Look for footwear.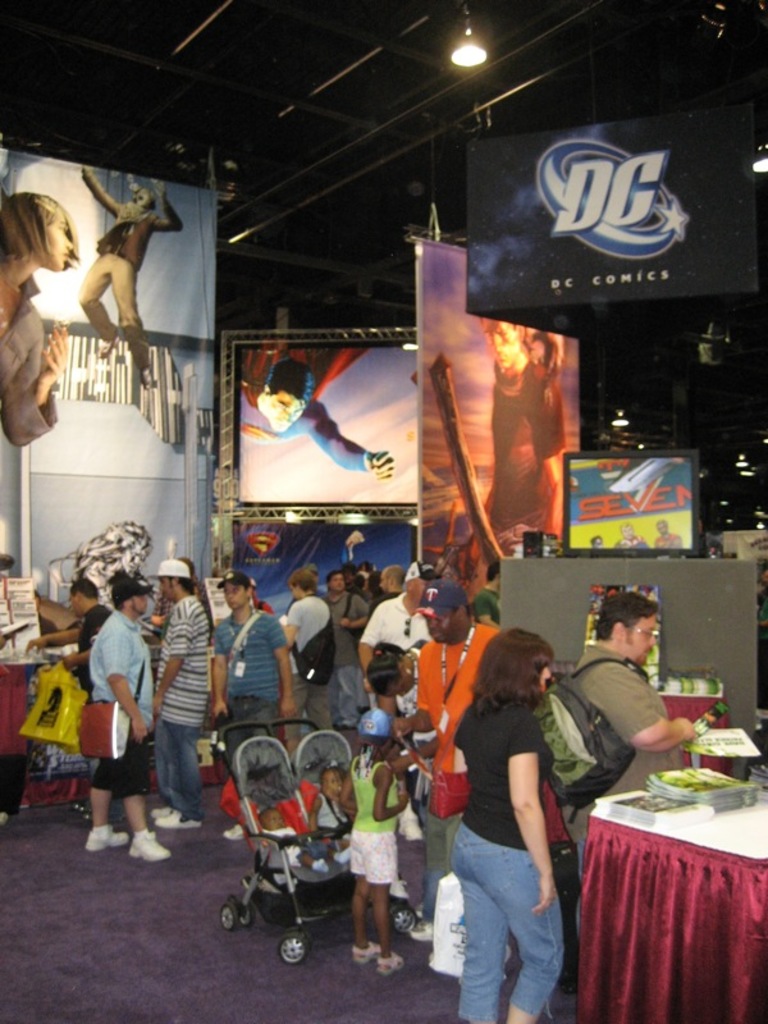
Found: [379, 951, 406, 974].
